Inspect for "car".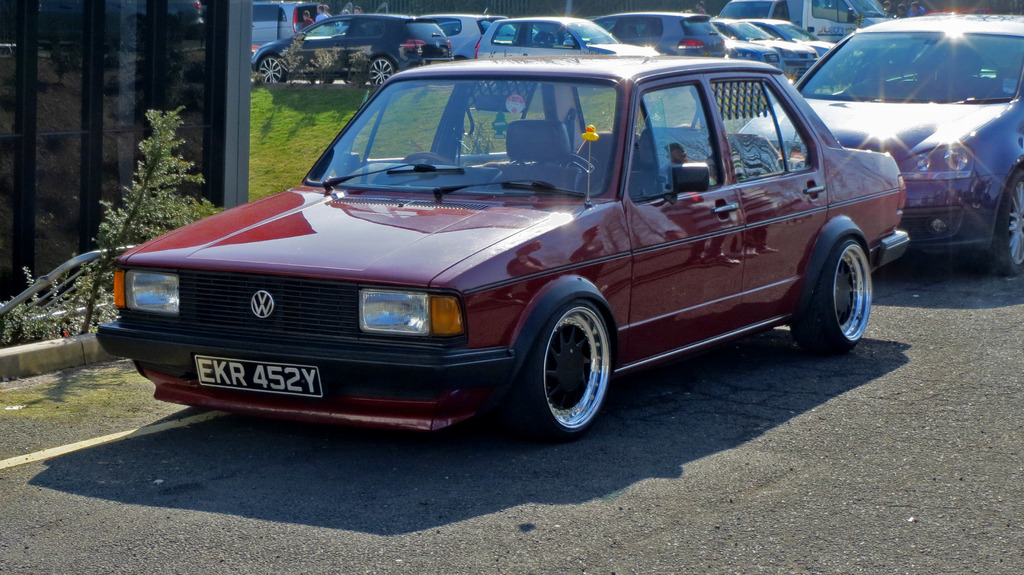
Inspection: (95,49,915,455).
